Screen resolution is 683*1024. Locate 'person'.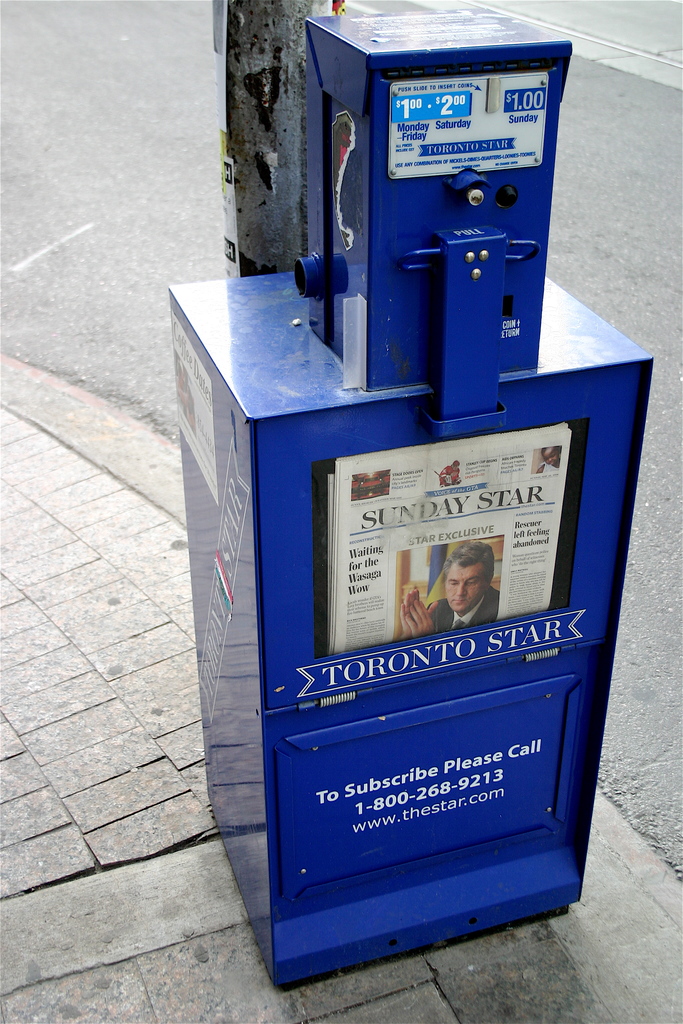
BBox(402, 539, 496, 636).
